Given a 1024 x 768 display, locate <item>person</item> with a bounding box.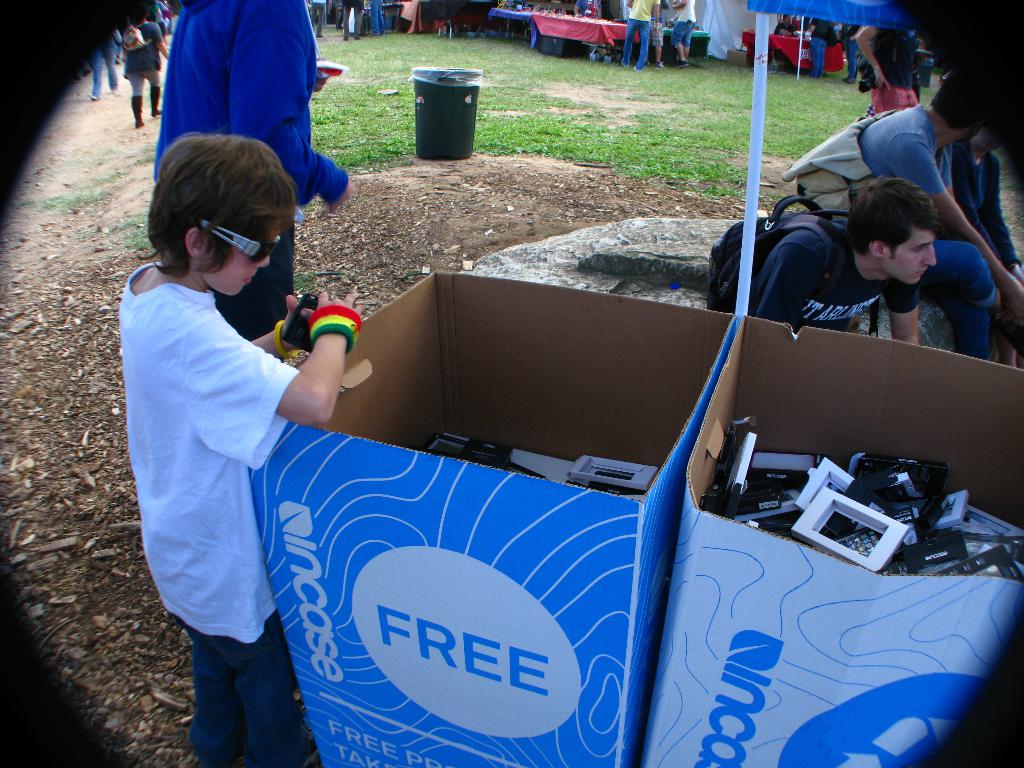
Located: rect(341, 0, 366, 44).
